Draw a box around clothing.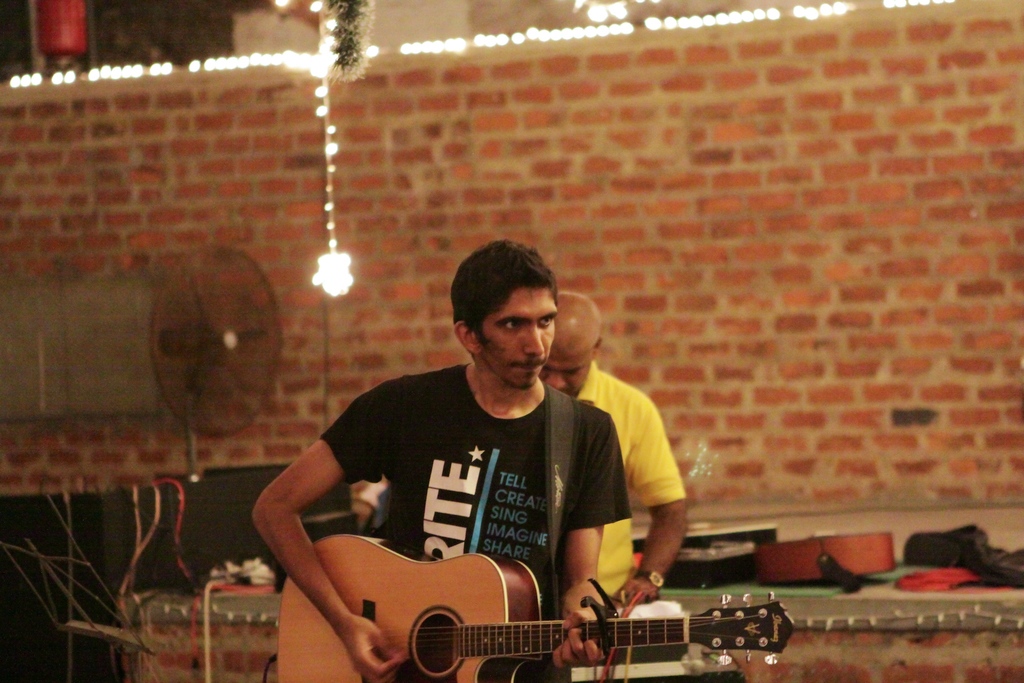
crop(316, 361, 634, 620).
